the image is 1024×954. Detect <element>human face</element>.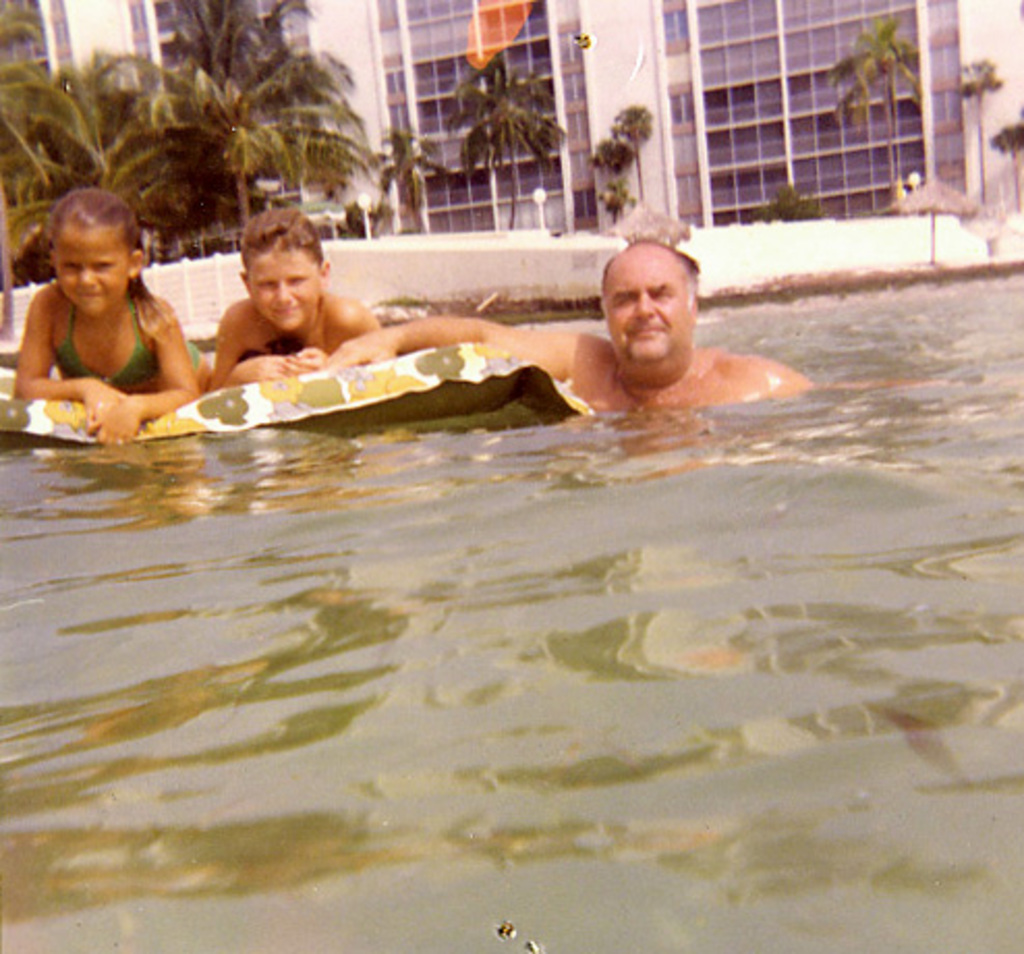
Detection: <box>52,218,126,324</box>.
